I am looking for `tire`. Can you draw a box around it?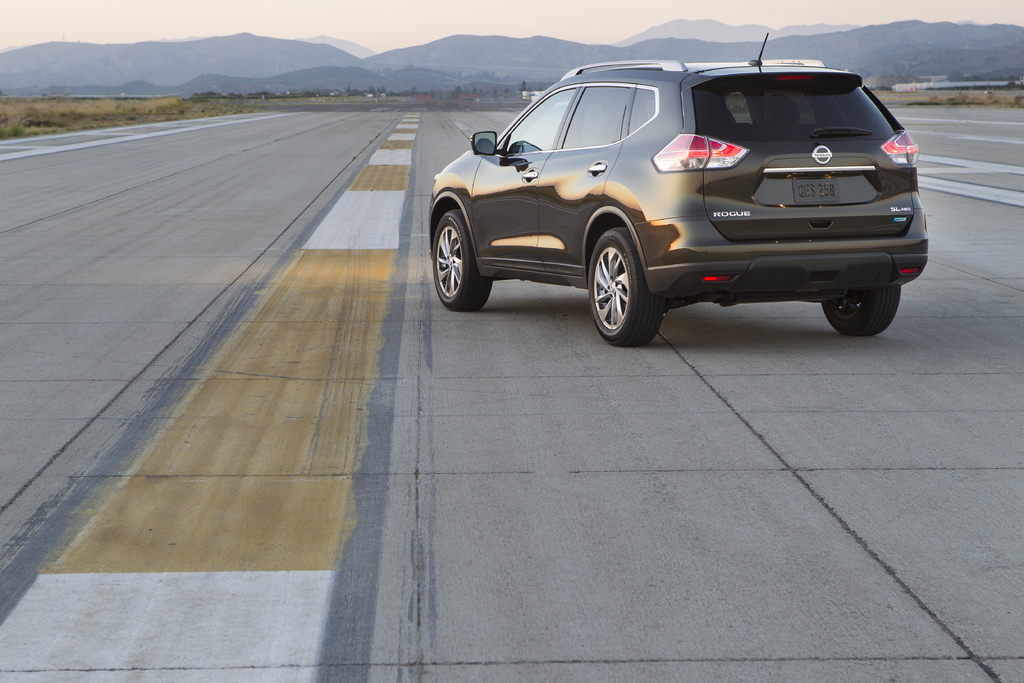
Sure, the bounding box is rect(588, 225, 668, 349).
